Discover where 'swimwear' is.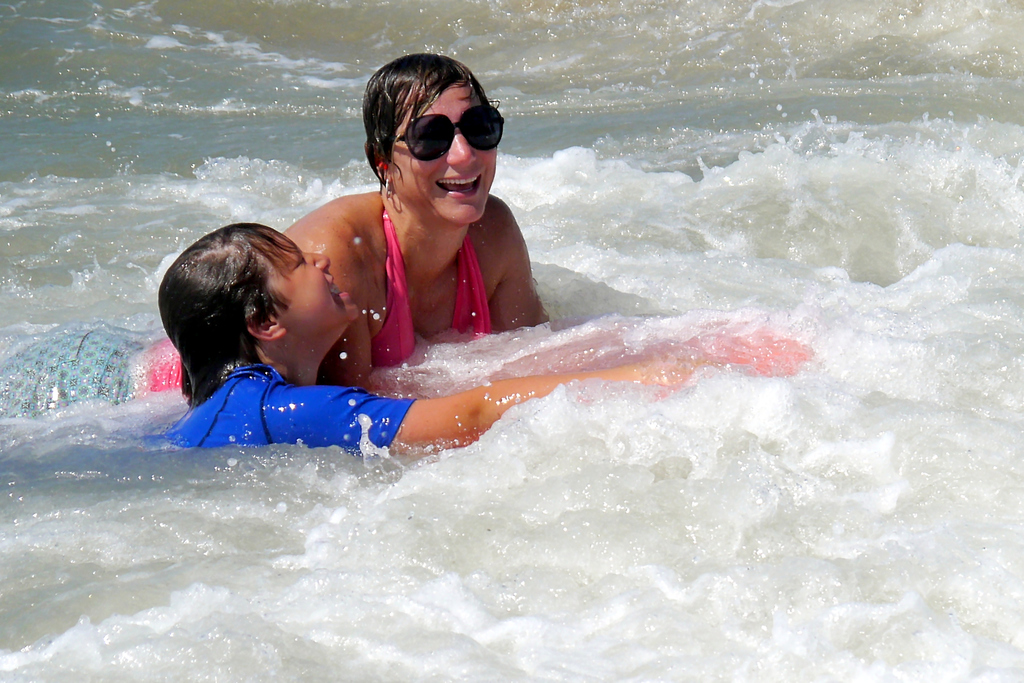
Discovered at [x1=0, y1=190, x2=487, y2=433].
